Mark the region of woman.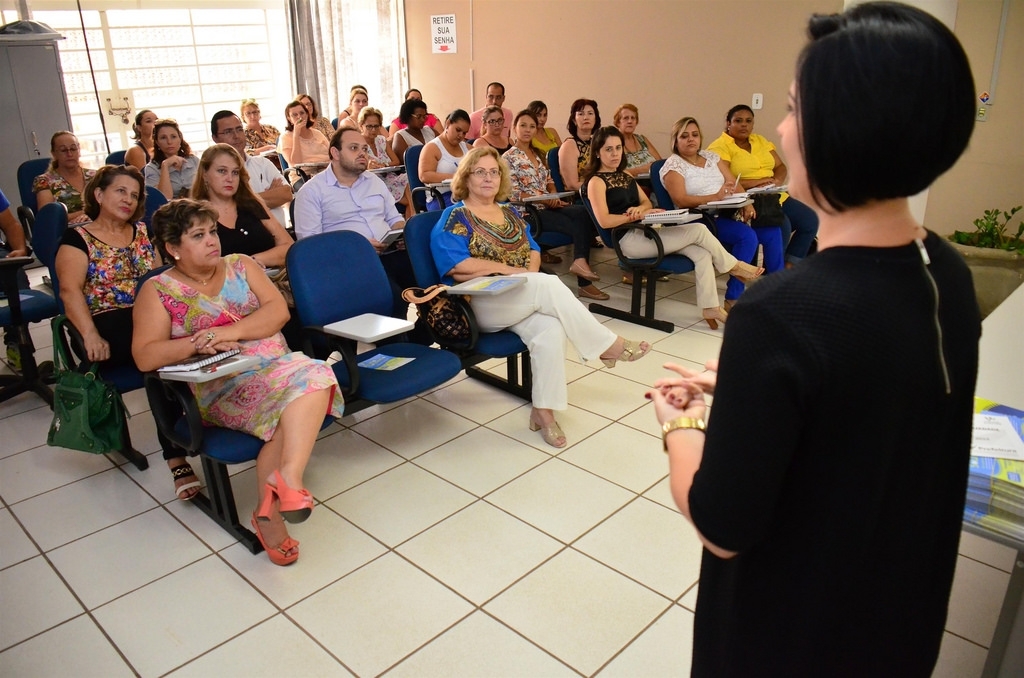
Region: 709, 103, 821, 262.
